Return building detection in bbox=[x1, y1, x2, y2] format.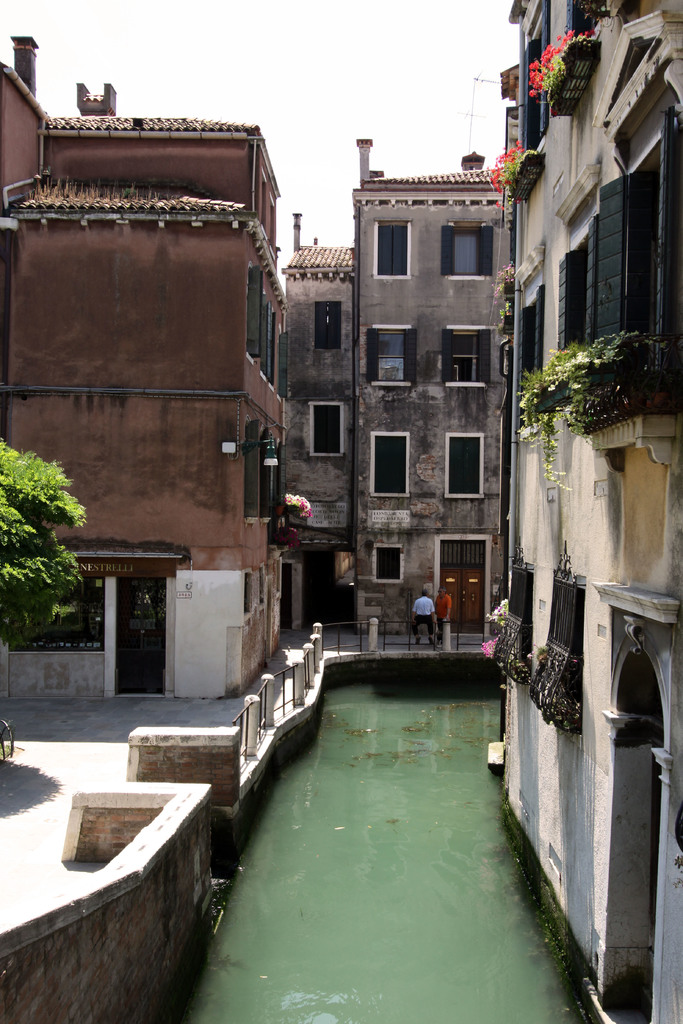
bbox=[275, 137, 527, 637].
